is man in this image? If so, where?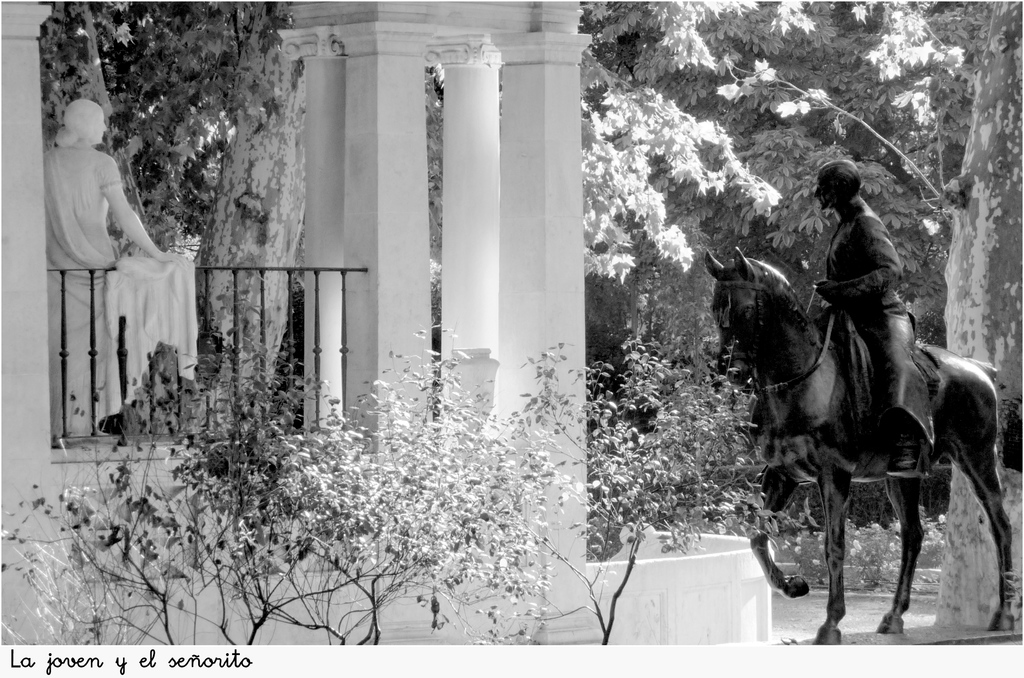
Yes, at [810,158,932,484].
